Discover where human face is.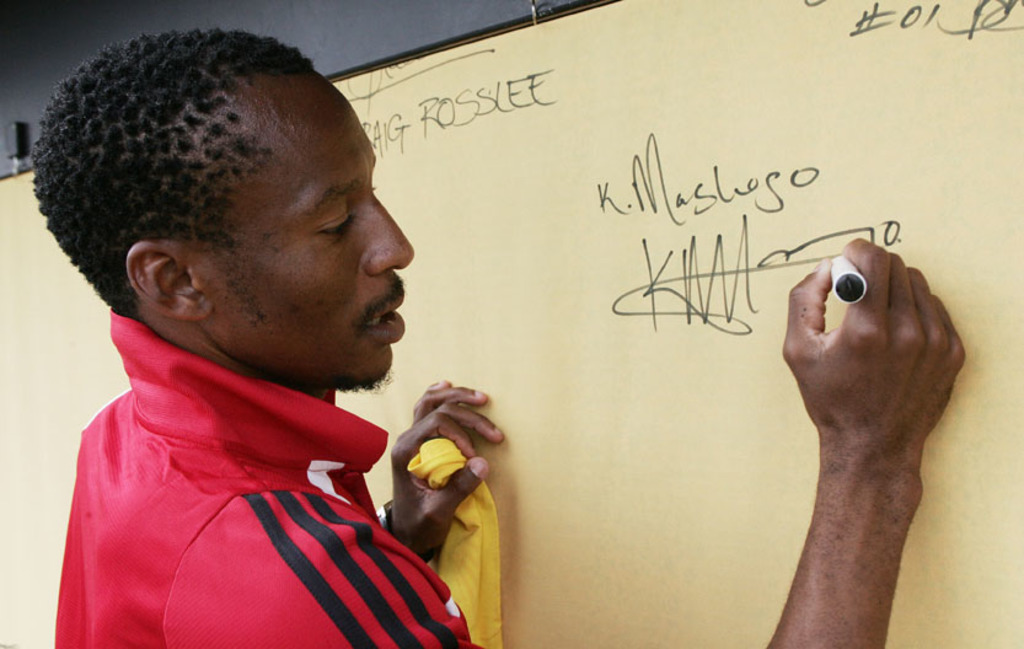
Discovered at 199, 60, 416, 390.
